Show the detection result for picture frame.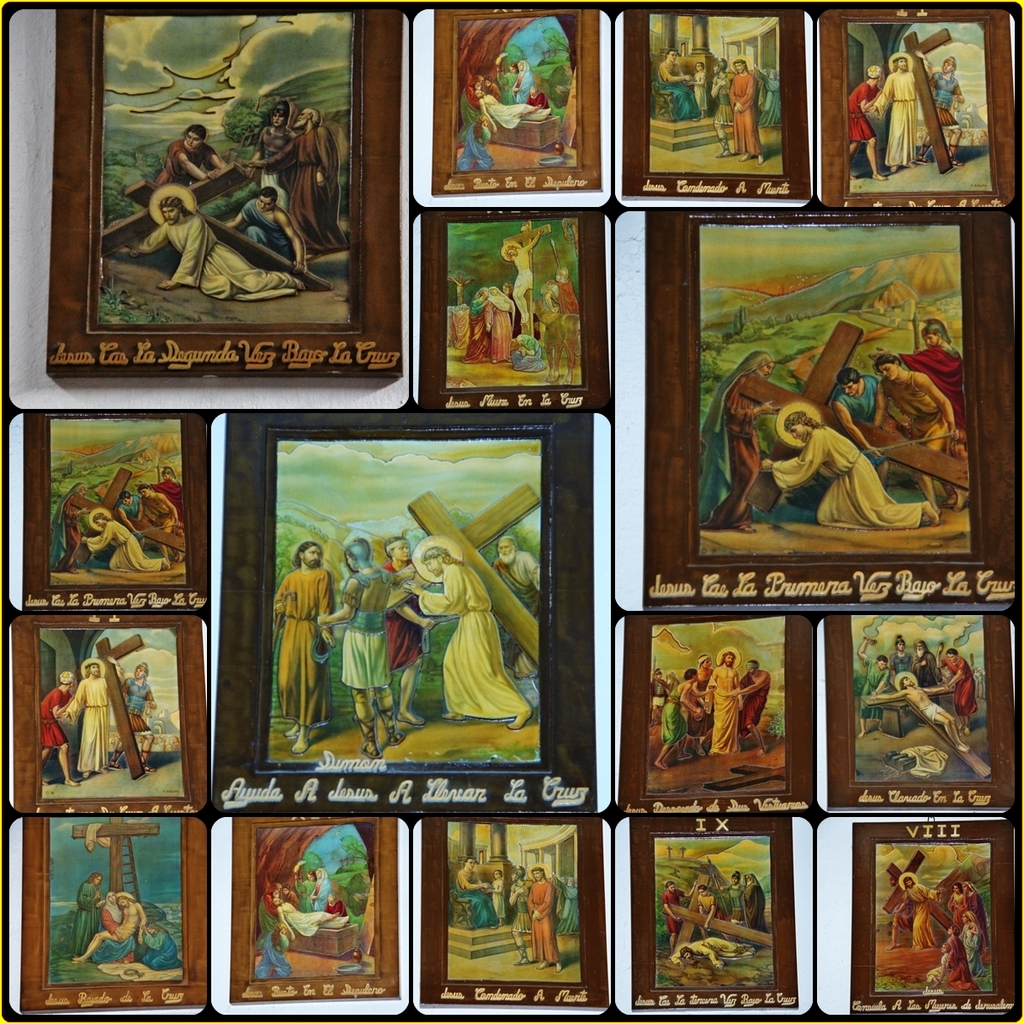
left=13, top=618, right=206, bottom=815.
